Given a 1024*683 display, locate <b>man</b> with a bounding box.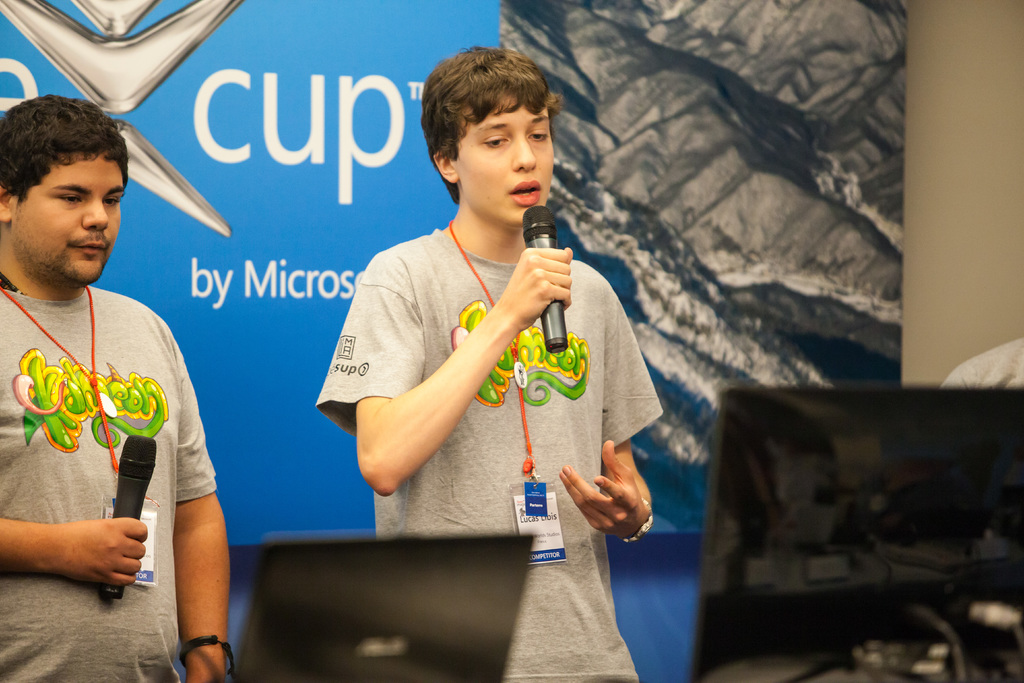
Located: detection(310, 65, 654, 626).
